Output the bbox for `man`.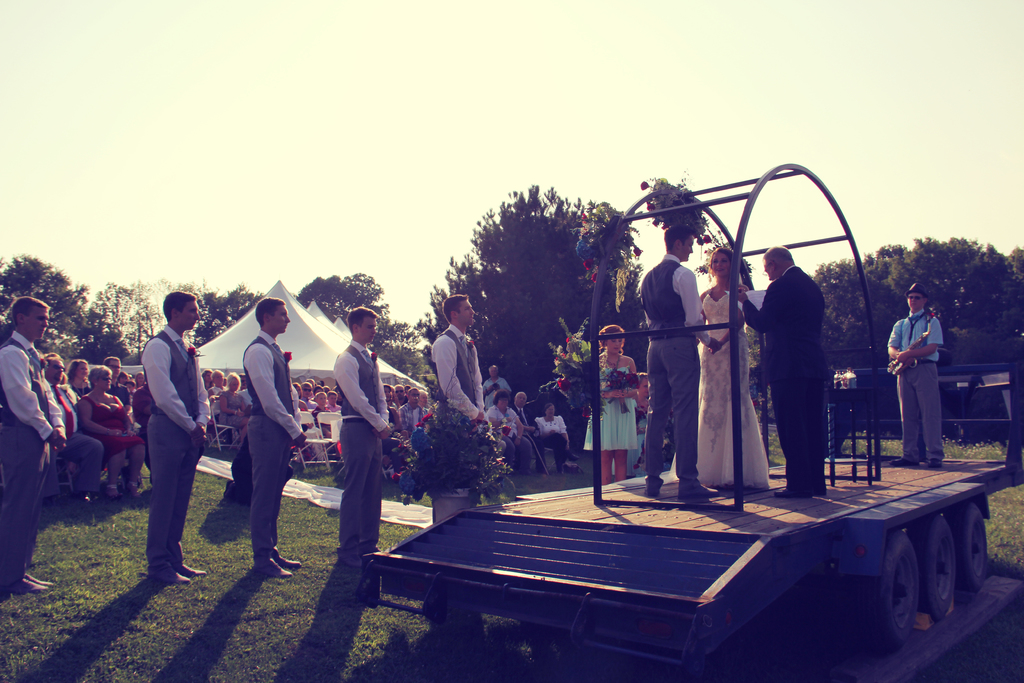
Rect(1, 290, 66, 604).
